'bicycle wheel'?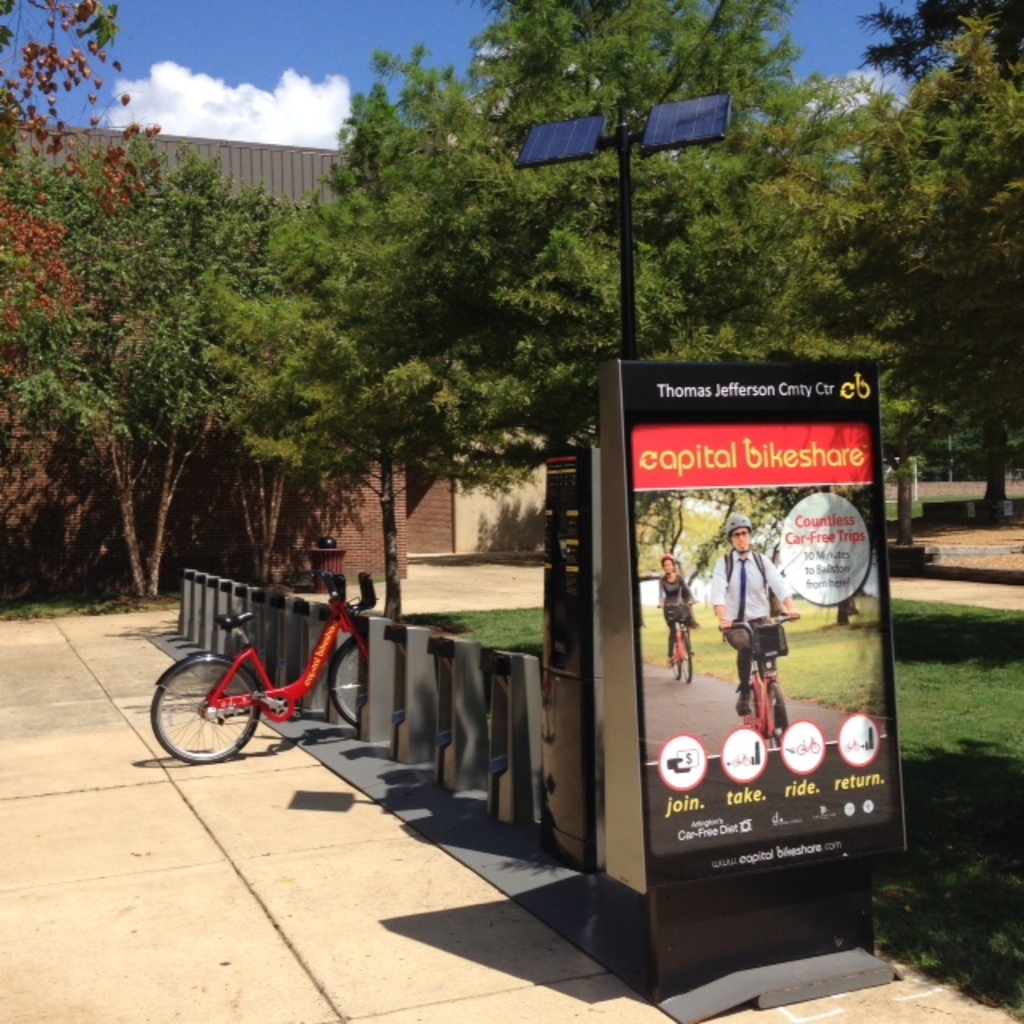
x1=142 y1=651 x2=266 y2=765
